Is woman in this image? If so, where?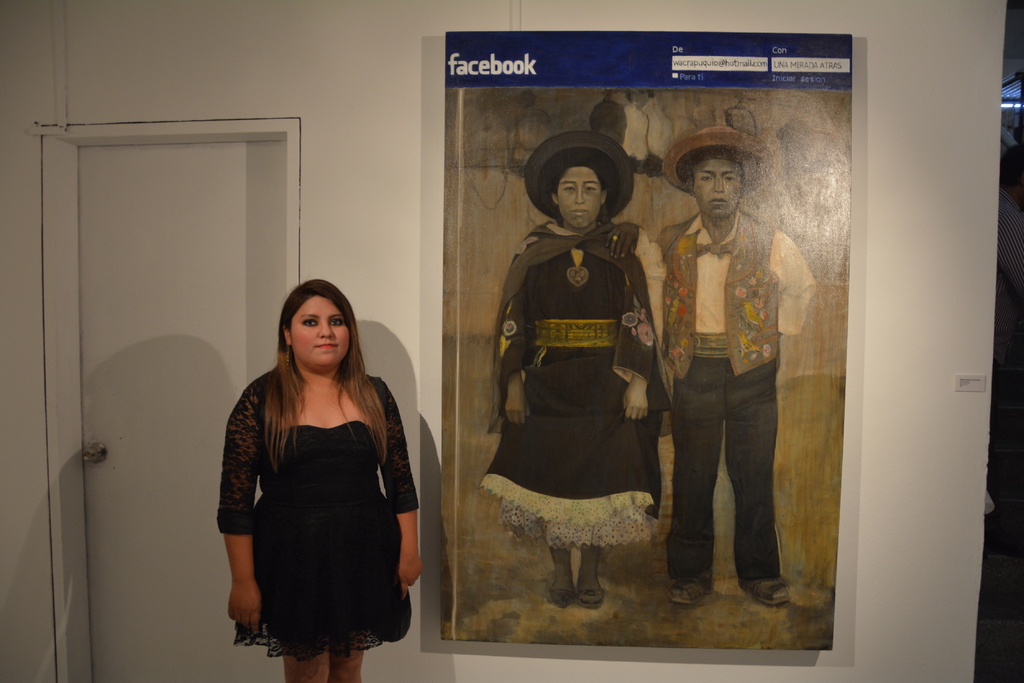
Yes, at BBox(218, 280, 418, 682).
